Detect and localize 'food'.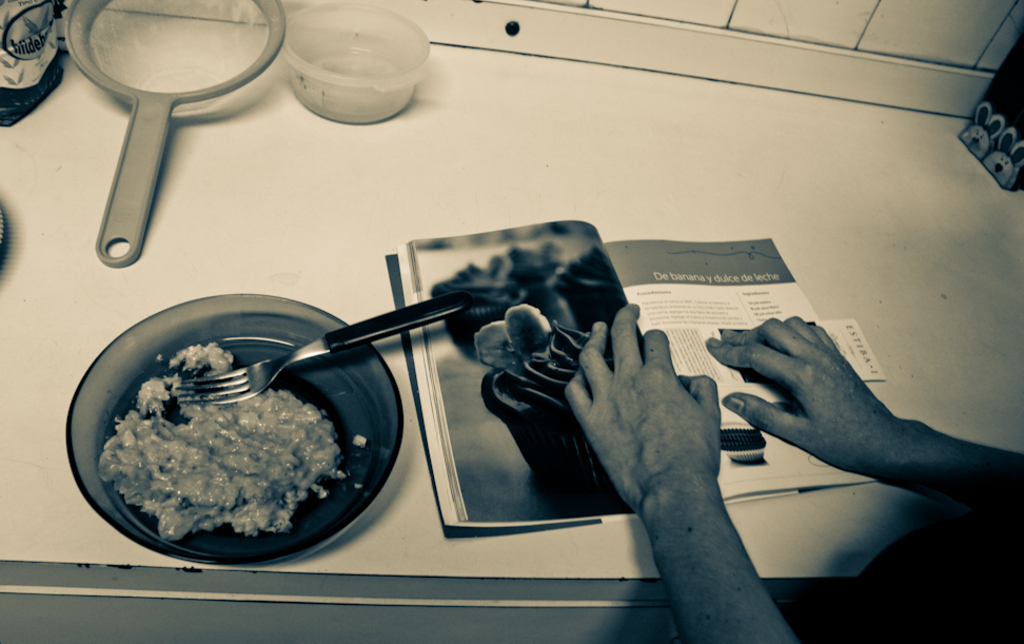
Localized at x1=97, y1=336, x2=347, y2=553.
